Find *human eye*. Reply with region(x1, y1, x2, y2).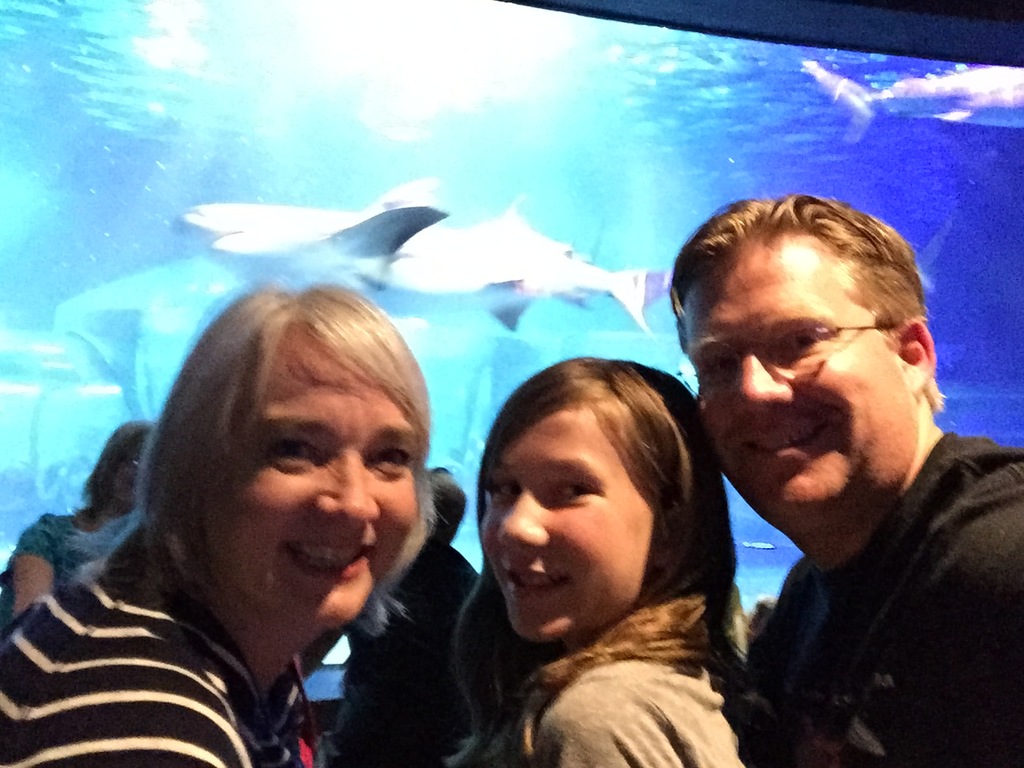
region(262, 436, 328, 466).
